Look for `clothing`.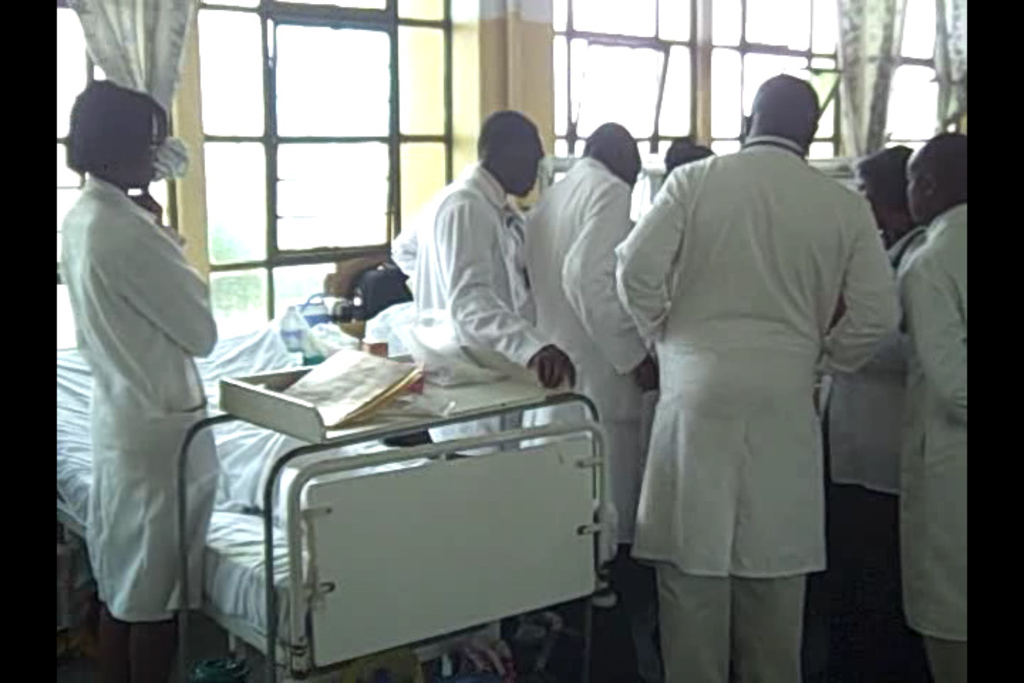
Found: select_region(816, 216, 934, 682).
